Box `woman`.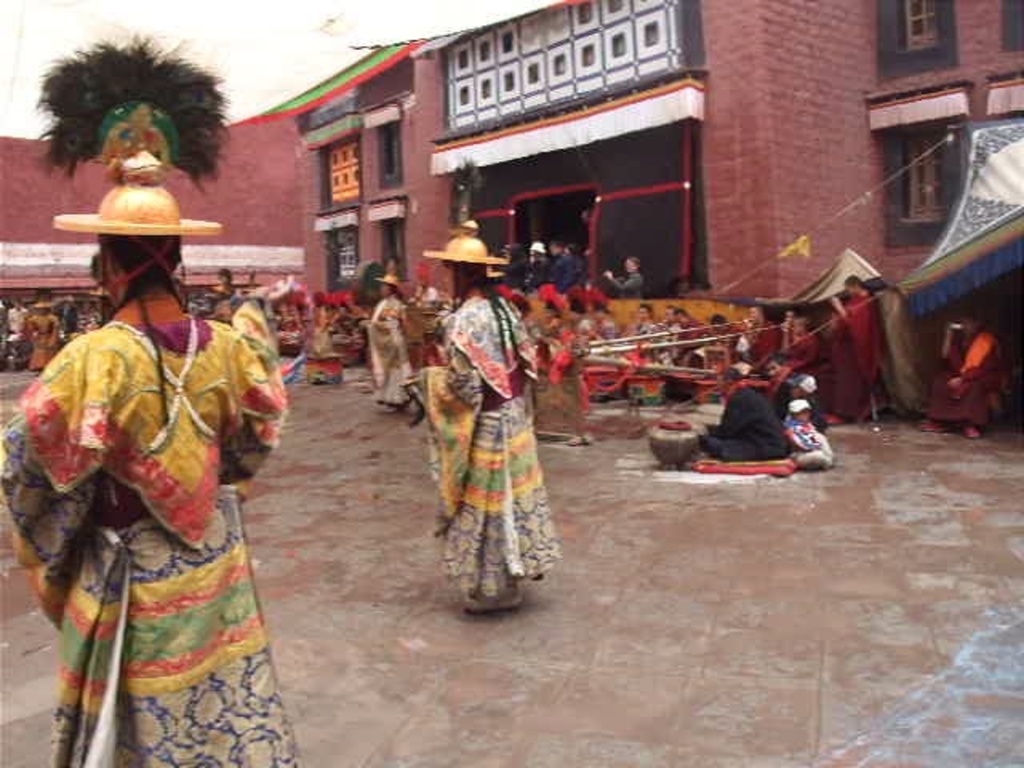
<region>424, 232, 552, 616</region>.
